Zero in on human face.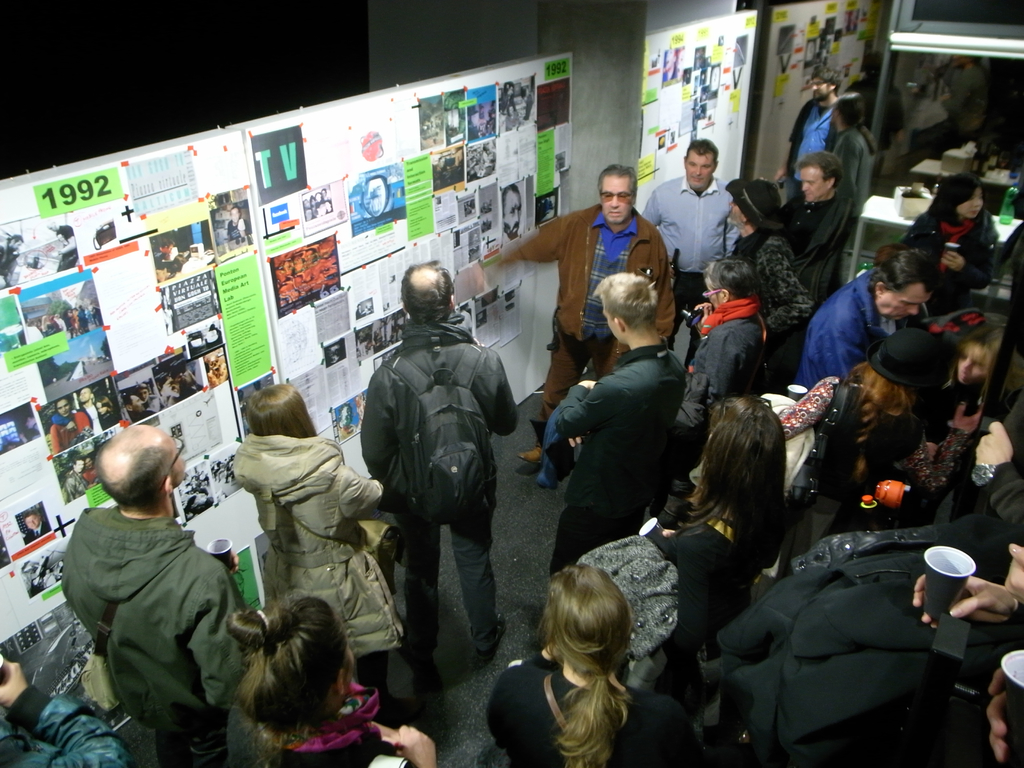
Zeroed in: left=161, top=433, right=185, bottom=487.
